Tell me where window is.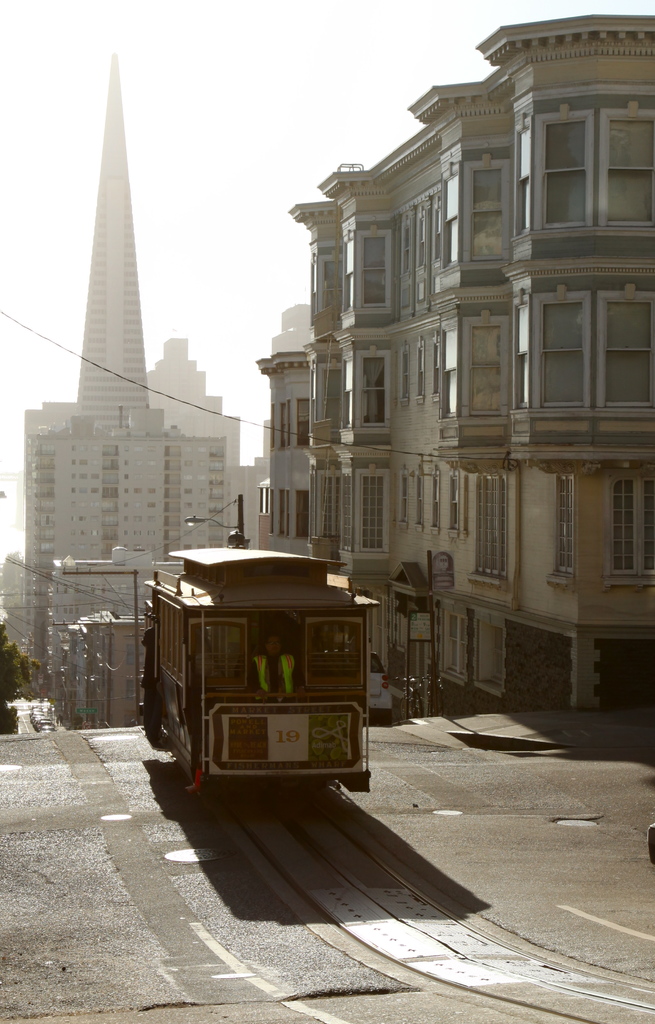
window is at bbox(400, 209, 414, 292).
